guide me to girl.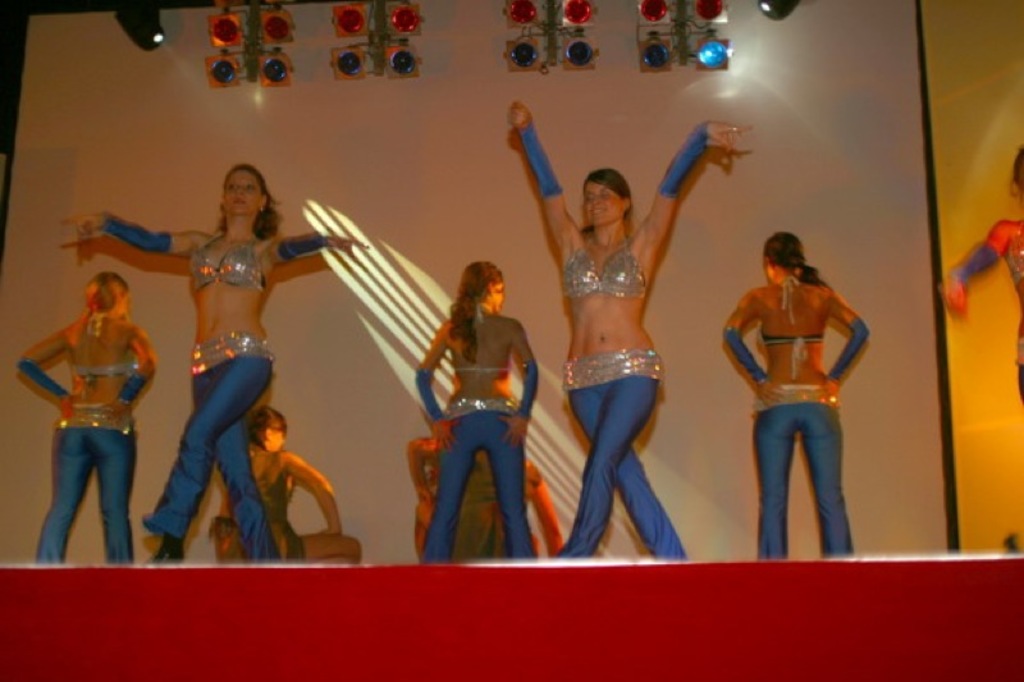
Guidance: (215,403,360,562).
